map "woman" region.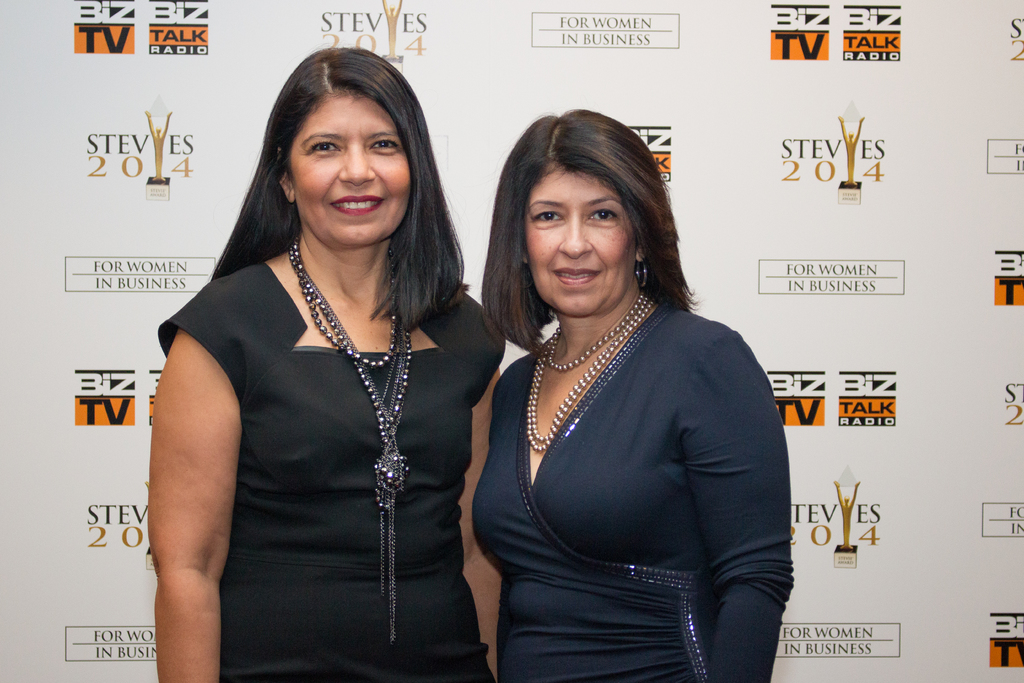
Mapped to {"x1": 446, "y1": 101, "x2": 787, "y2": 682}.
